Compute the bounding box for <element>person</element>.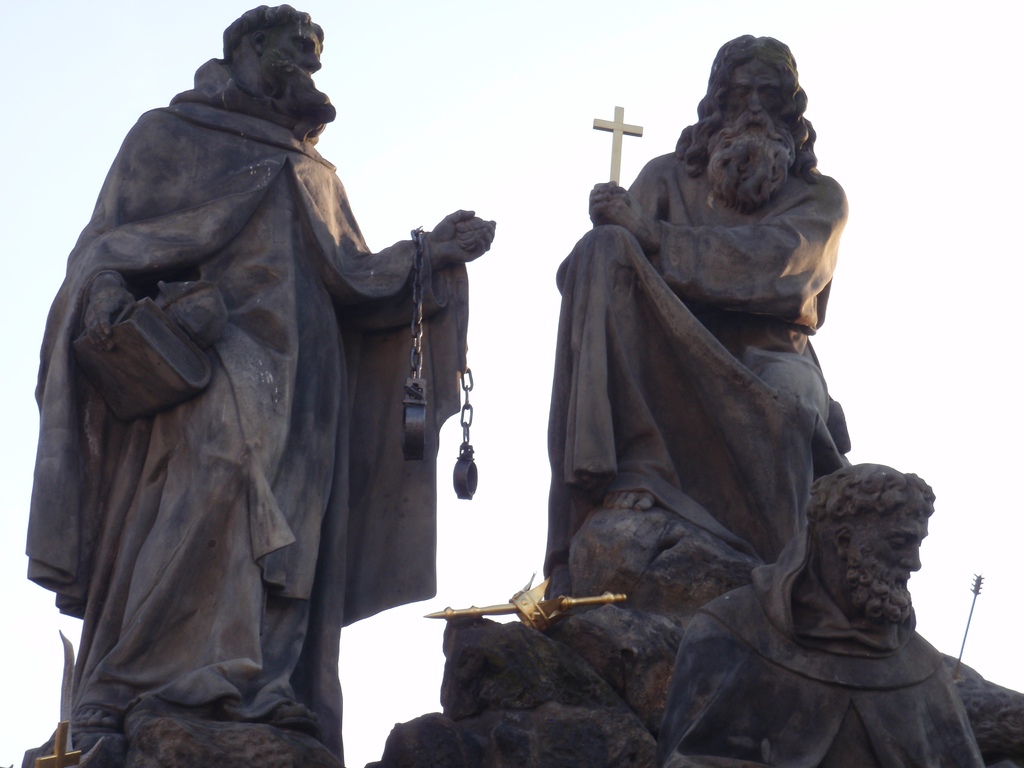
655:456:984:767.
